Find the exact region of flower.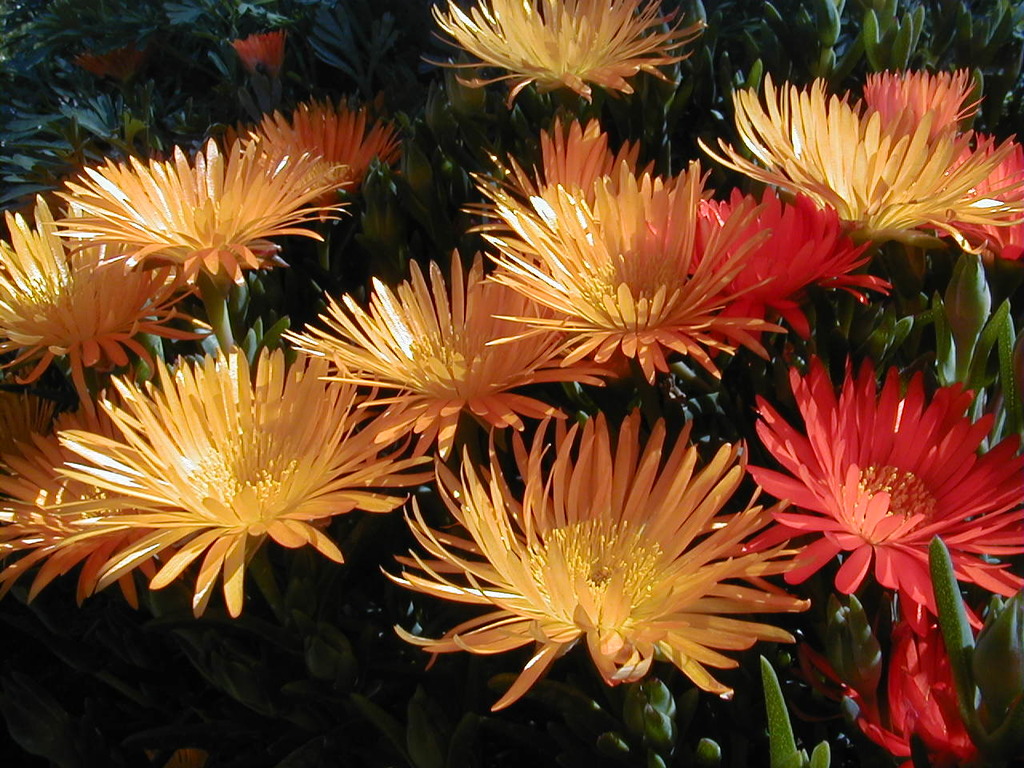
Exact region: left=803, top=630, right=993, bottom=767.
